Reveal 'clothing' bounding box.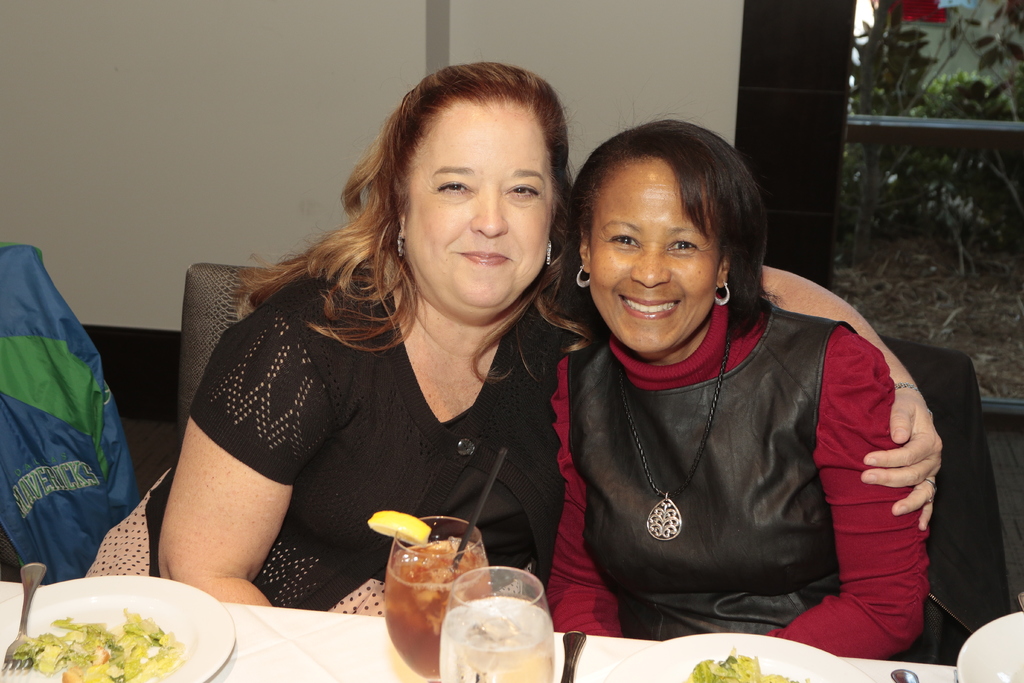
Revealed: (546,289,956,662).
